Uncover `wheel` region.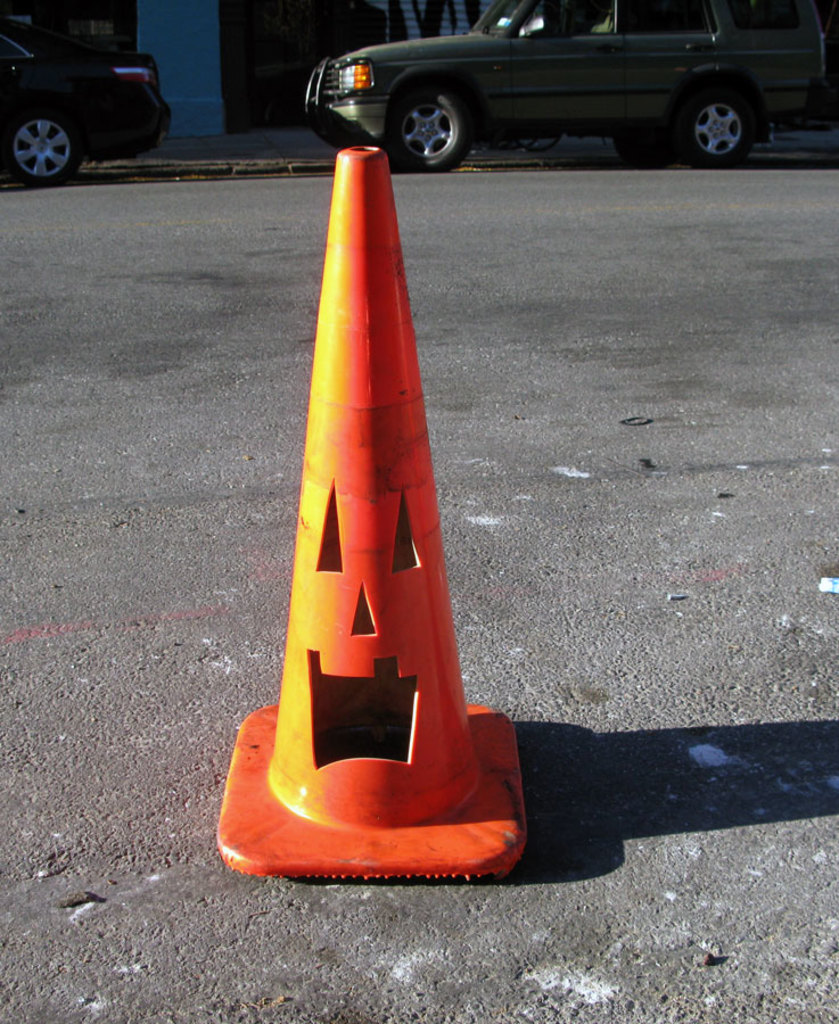
Uncovered: detection(383, 69, 462, 168).
